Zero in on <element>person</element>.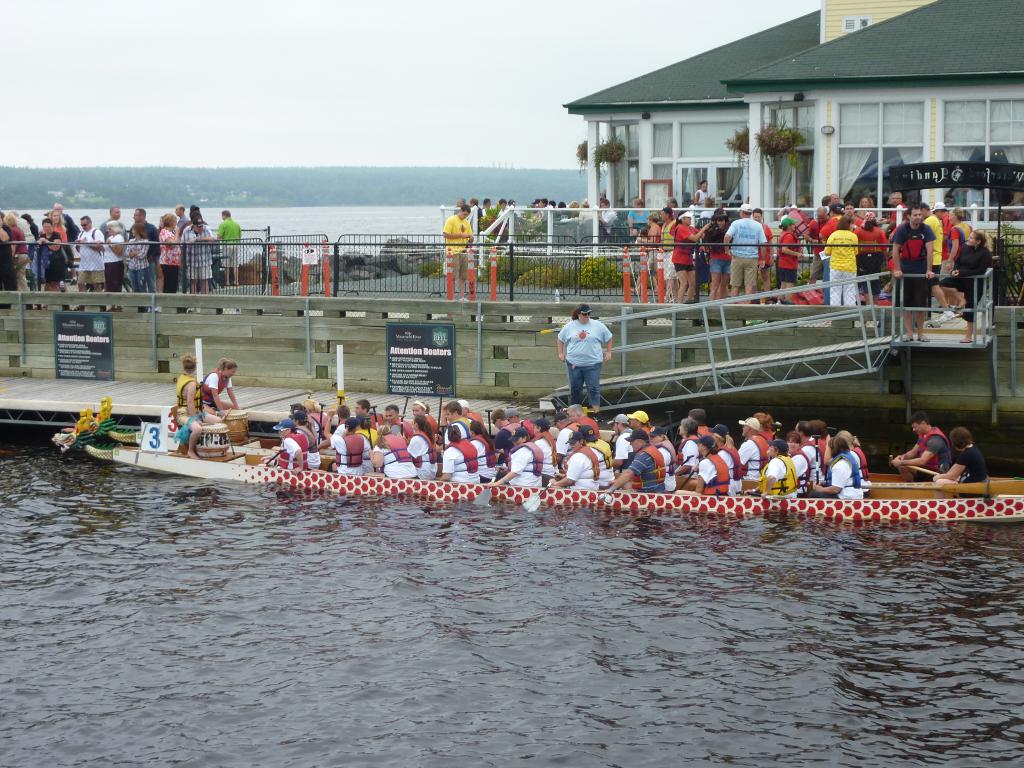
Zeroed in: (677, 419, 698, 479).
